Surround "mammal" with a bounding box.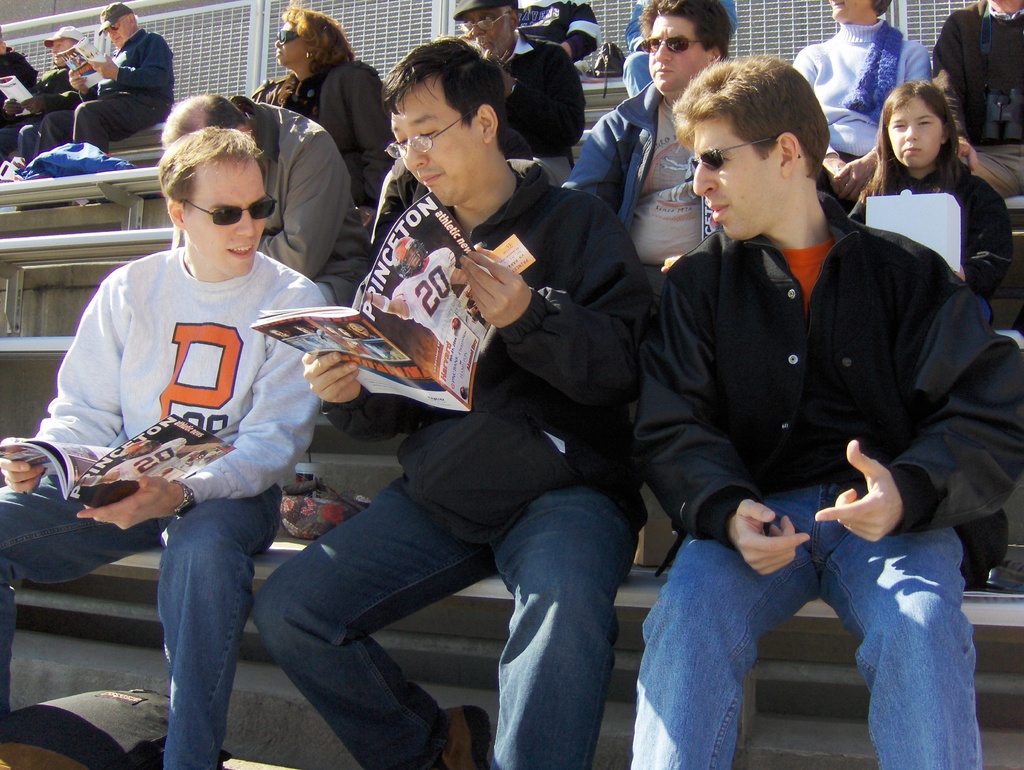
rect(244, 31, 655, 769).
